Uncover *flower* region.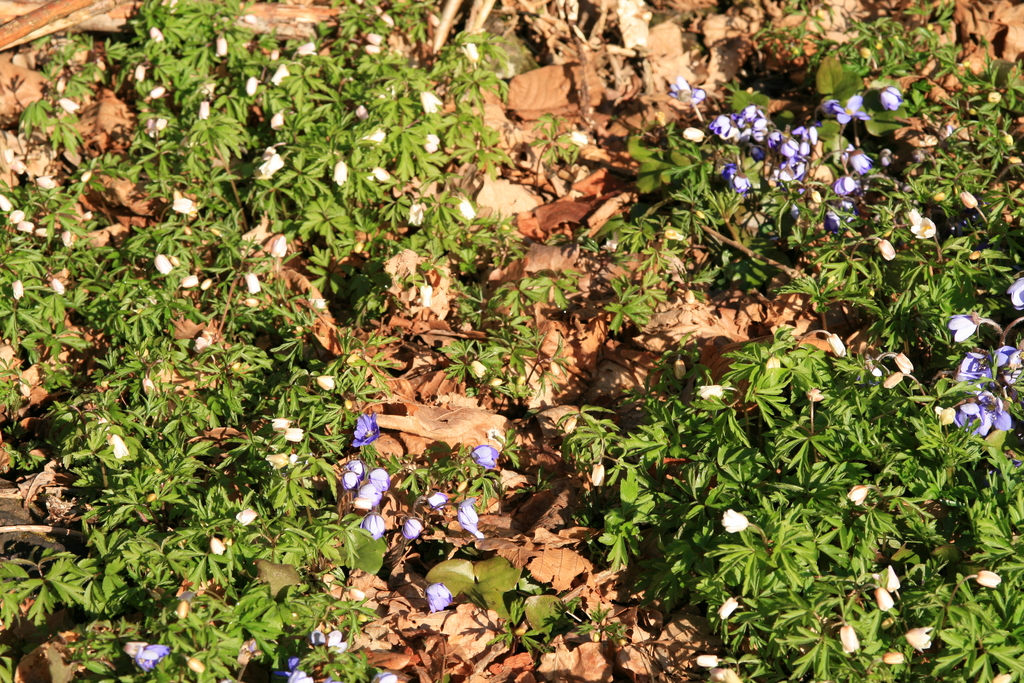
Uncovered: (333, 163, 349, 186).
